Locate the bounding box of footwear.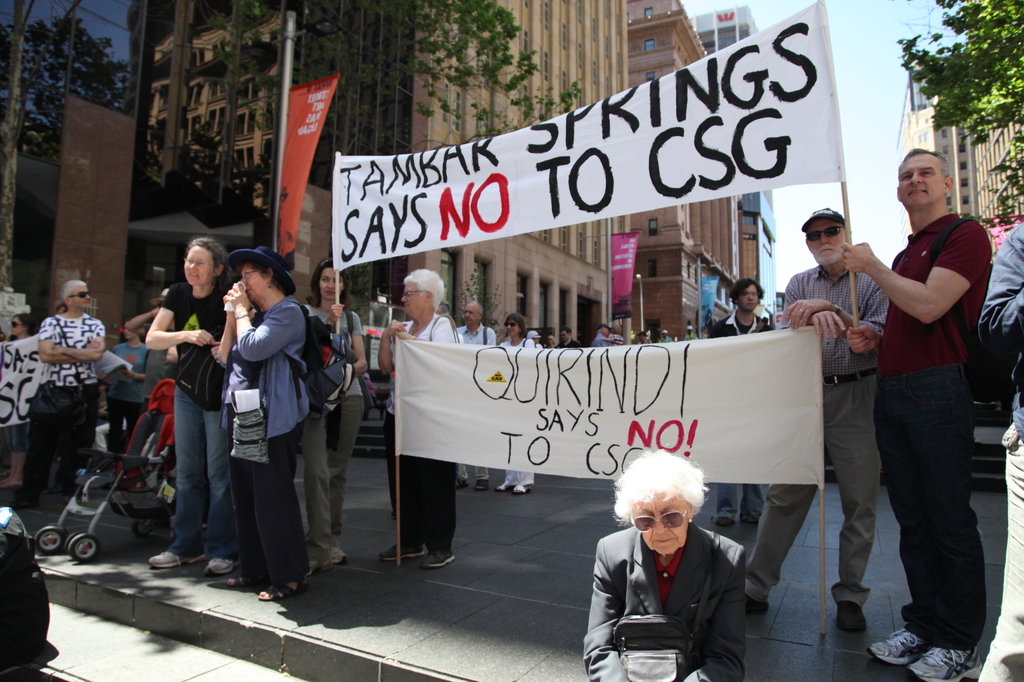
Bounding box: <region>712, 516, 733, 529</region>.
